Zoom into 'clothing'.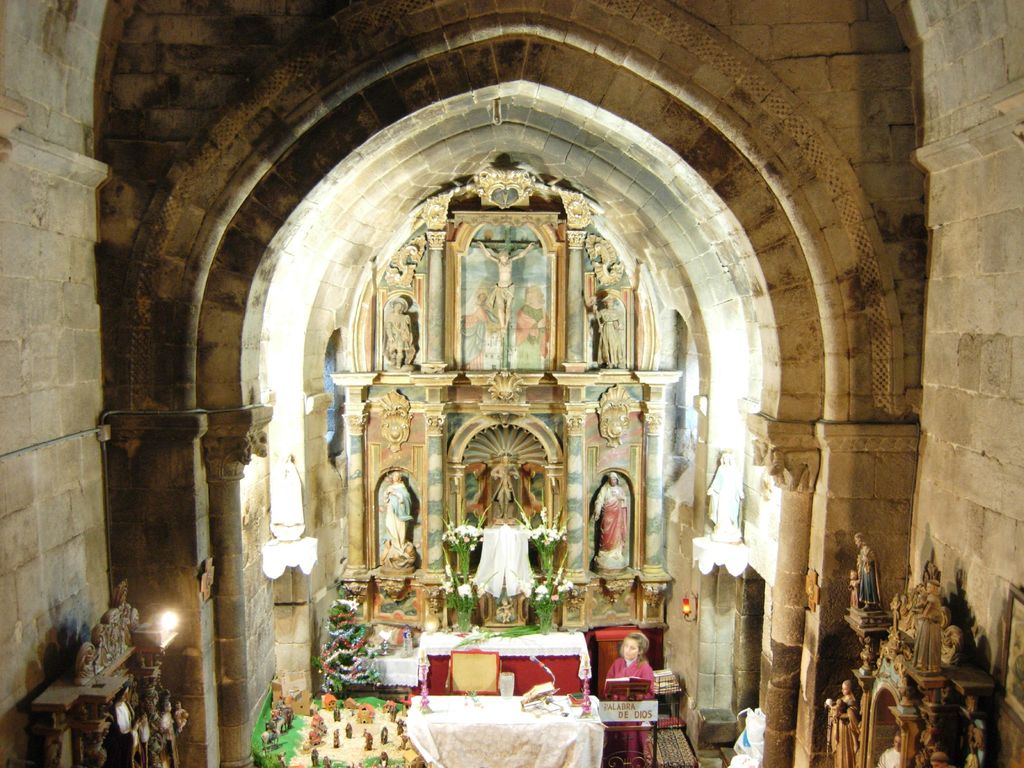
Zoom target: x1=606, y1=658, x2=662, y2=767.
